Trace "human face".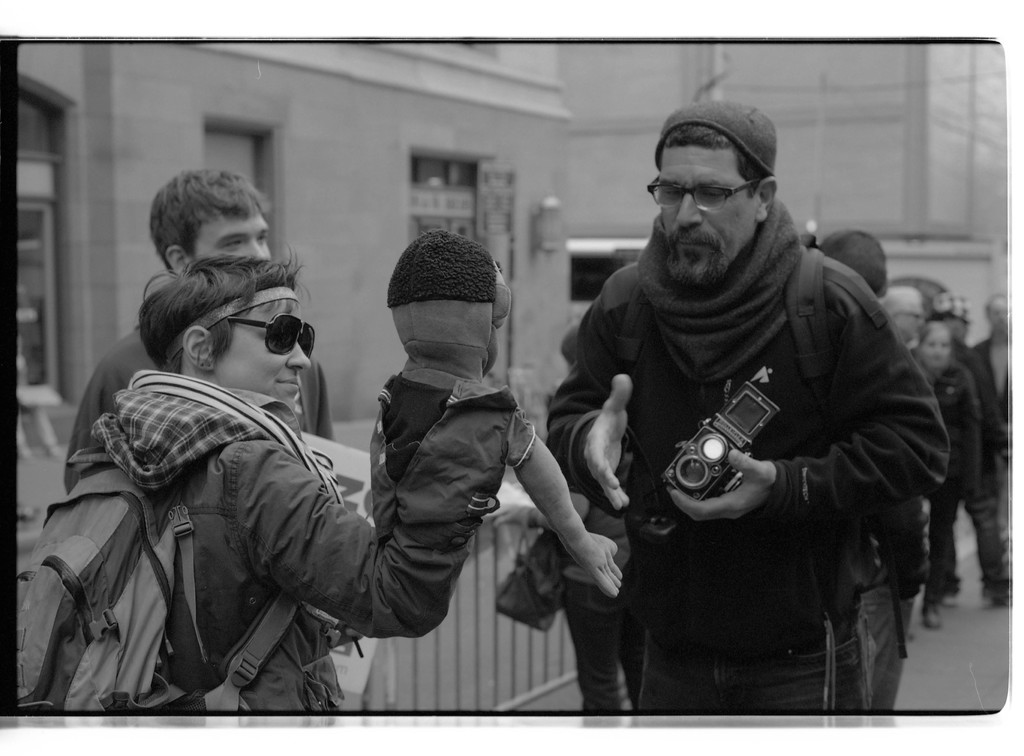
Traced to bbox=(196, 207, 269, 263).
